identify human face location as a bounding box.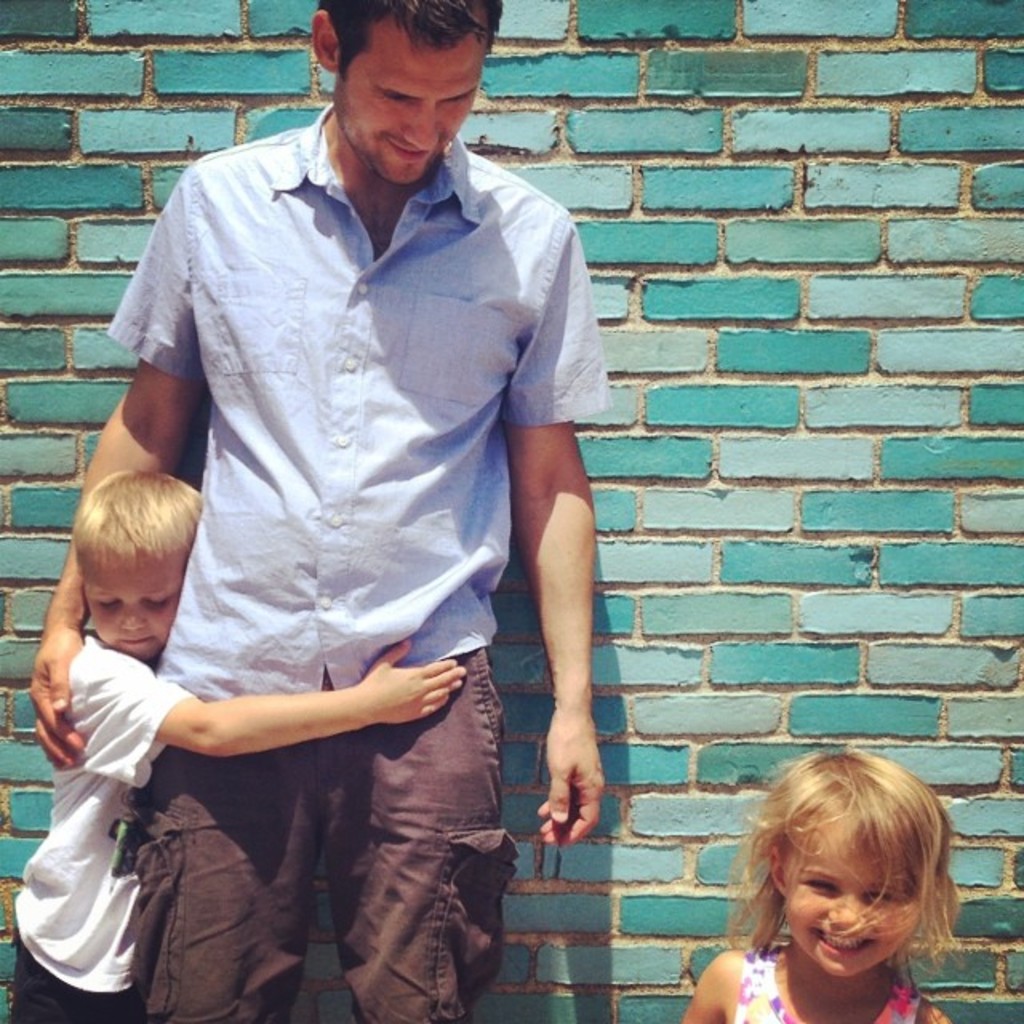
Rect(333, 21, 493, 176).
